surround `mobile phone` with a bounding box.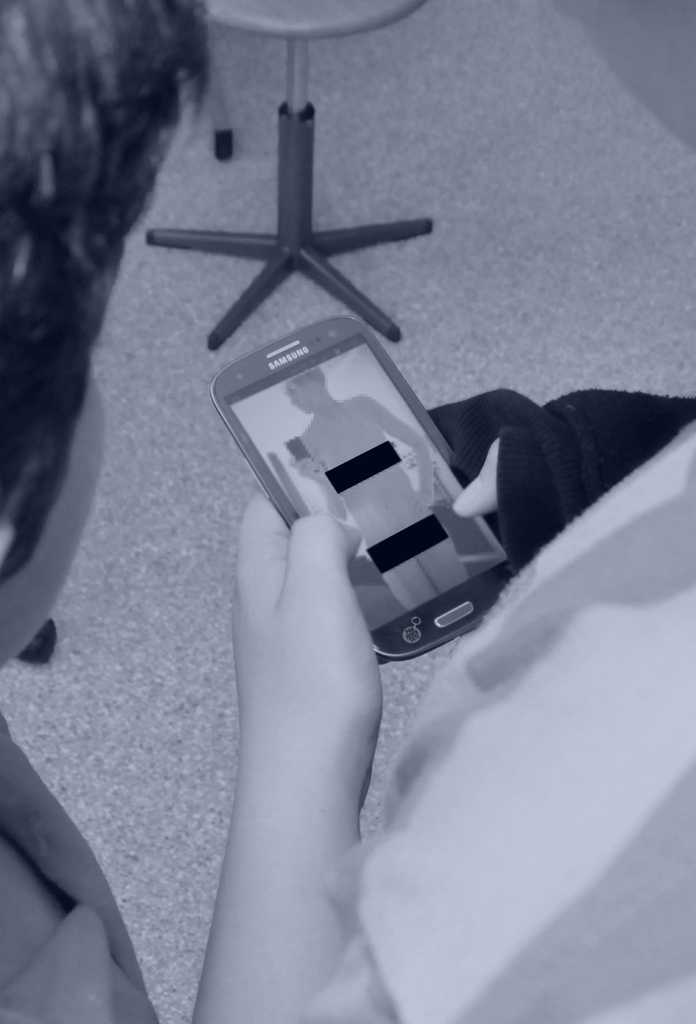
region(217, 308, 518, 668).
